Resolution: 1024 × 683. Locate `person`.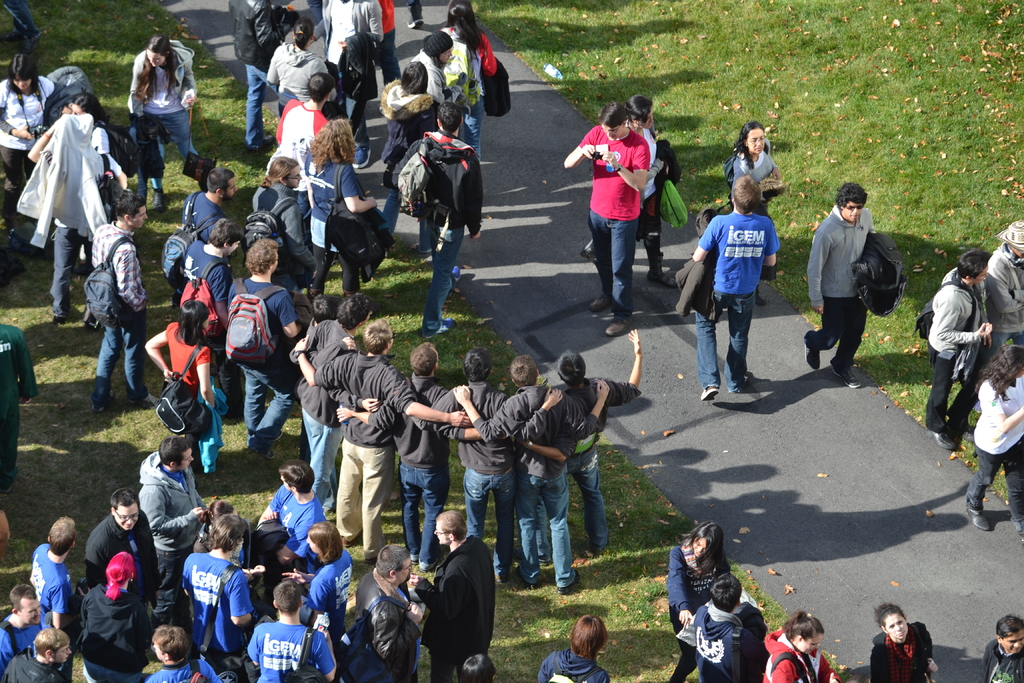
x1=921, y1=248, x2=994, y2=454.
